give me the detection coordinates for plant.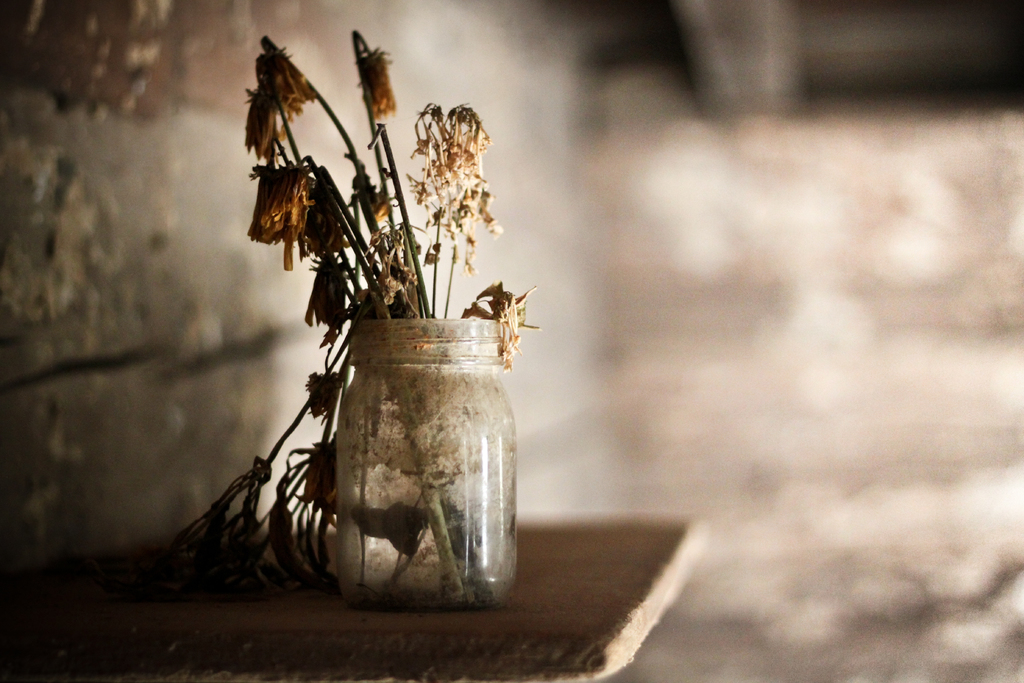
rect(155, 25, 543, 604).
